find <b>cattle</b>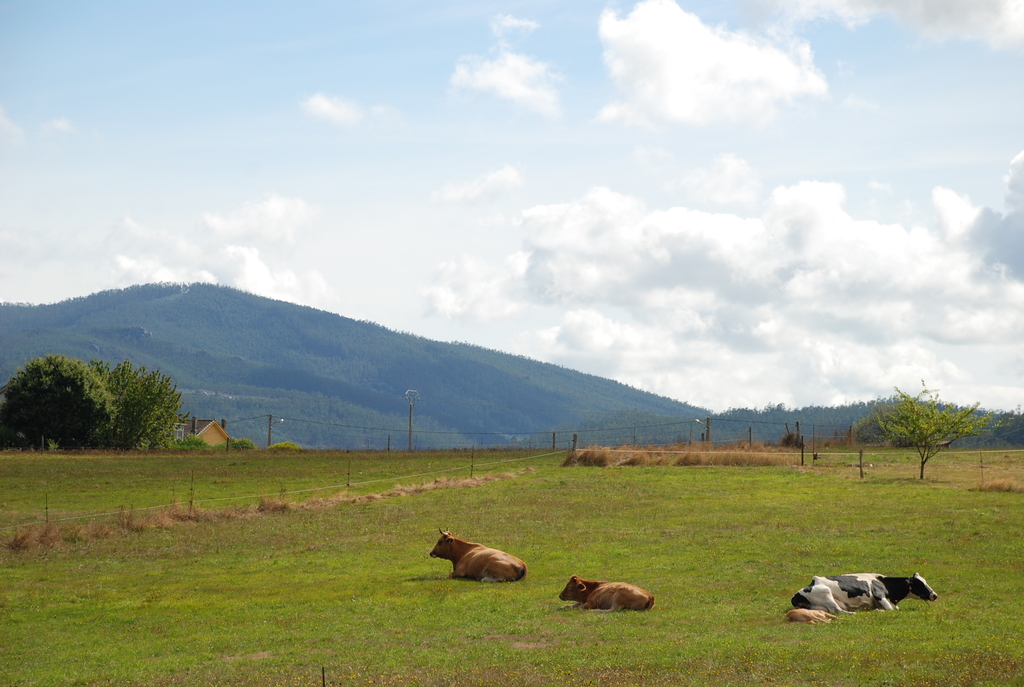
[797, 557, 977, 636]
